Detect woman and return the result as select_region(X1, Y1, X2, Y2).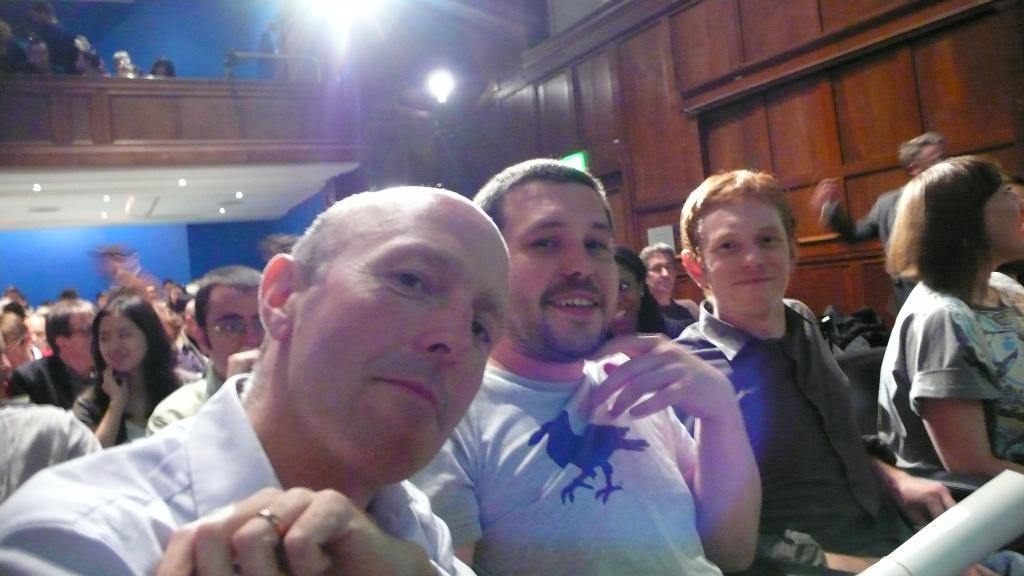
select_region(150, 56, 171, 77).
